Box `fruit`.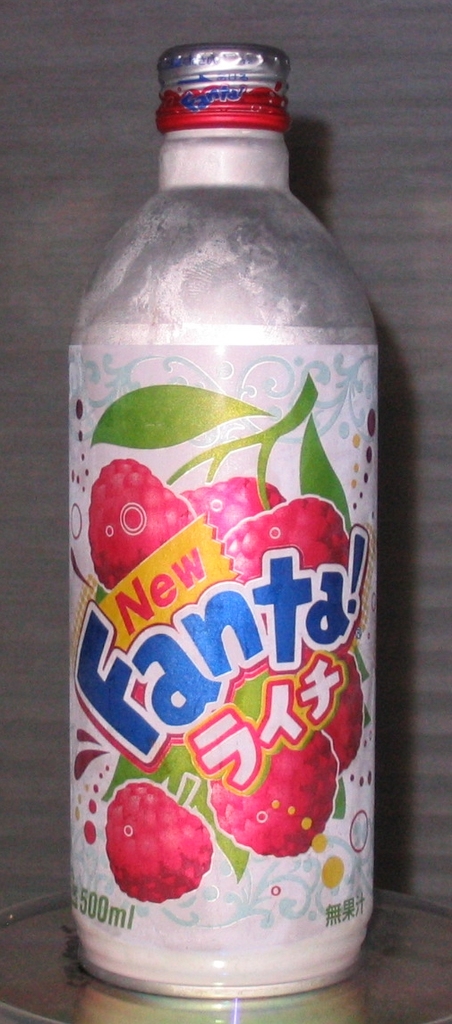
[305,653,371,766].
